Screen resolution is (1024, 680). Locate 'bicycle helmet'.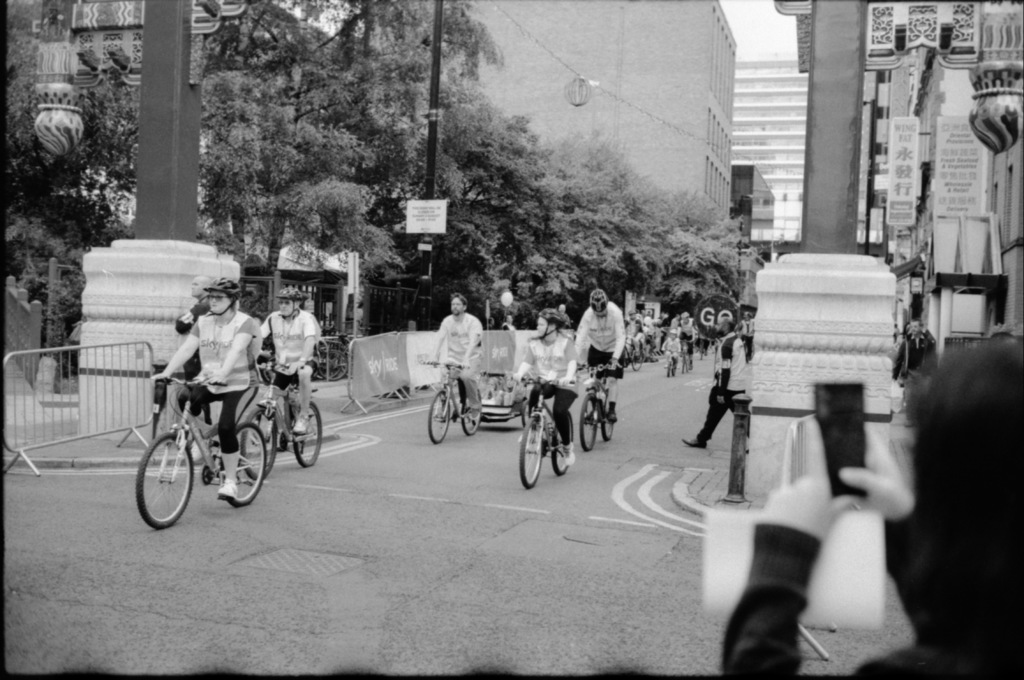
BBox(281, 285, 306, 295).
